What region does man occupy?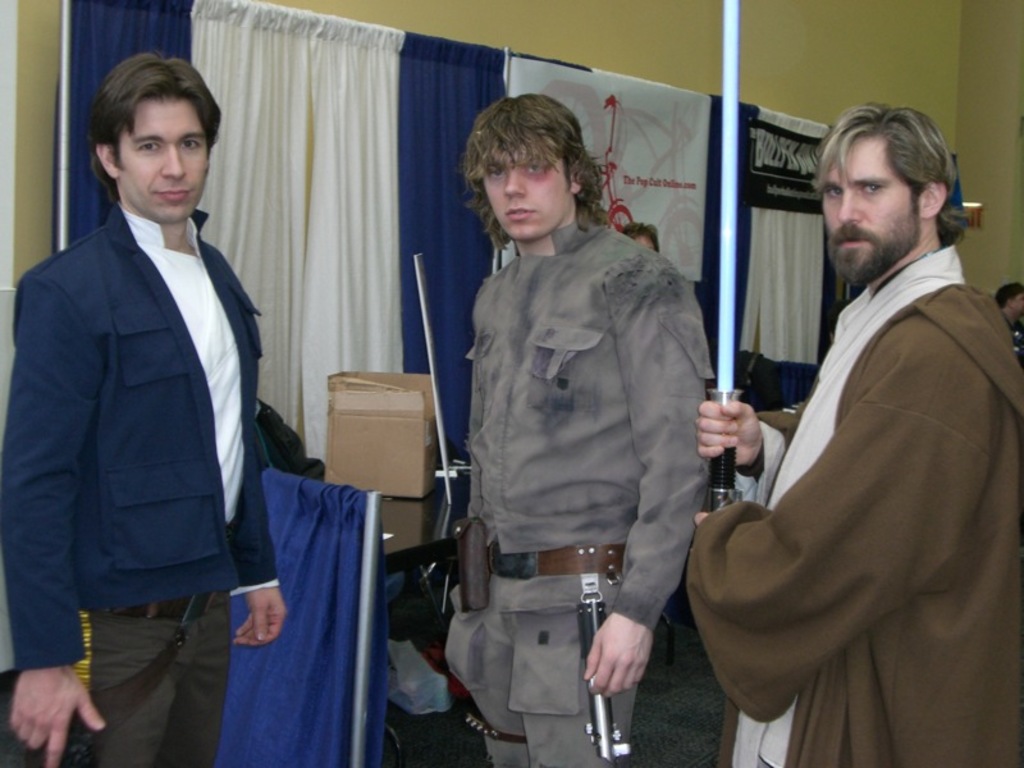
x1=0, y1=46, x2=293, y2=767.
